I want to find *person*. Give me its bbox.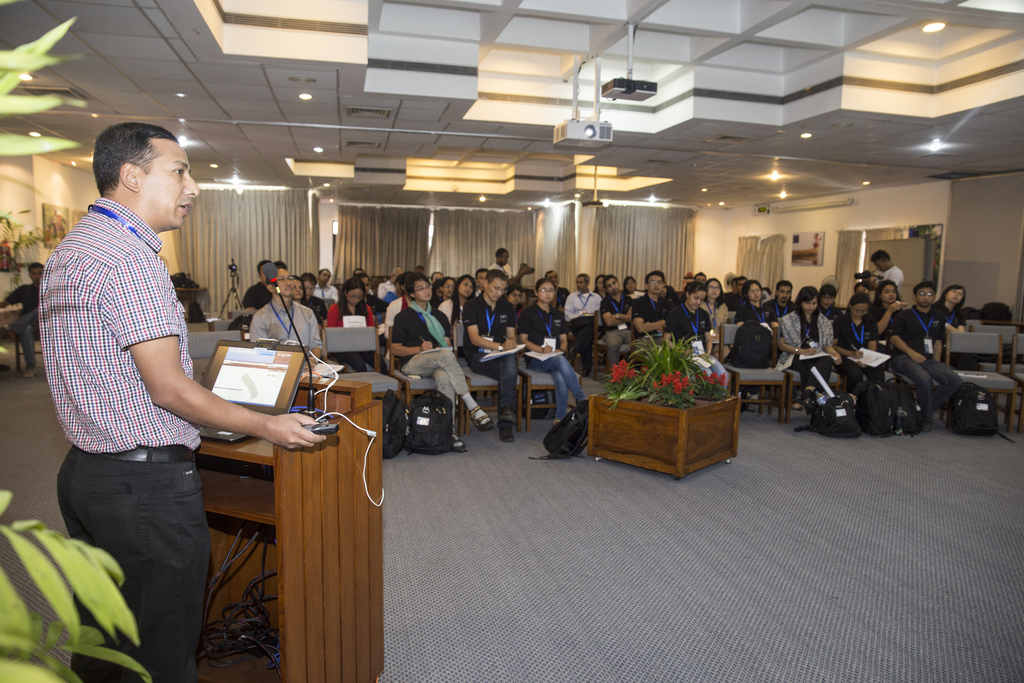
bbox(374, 262, 407, 303).
